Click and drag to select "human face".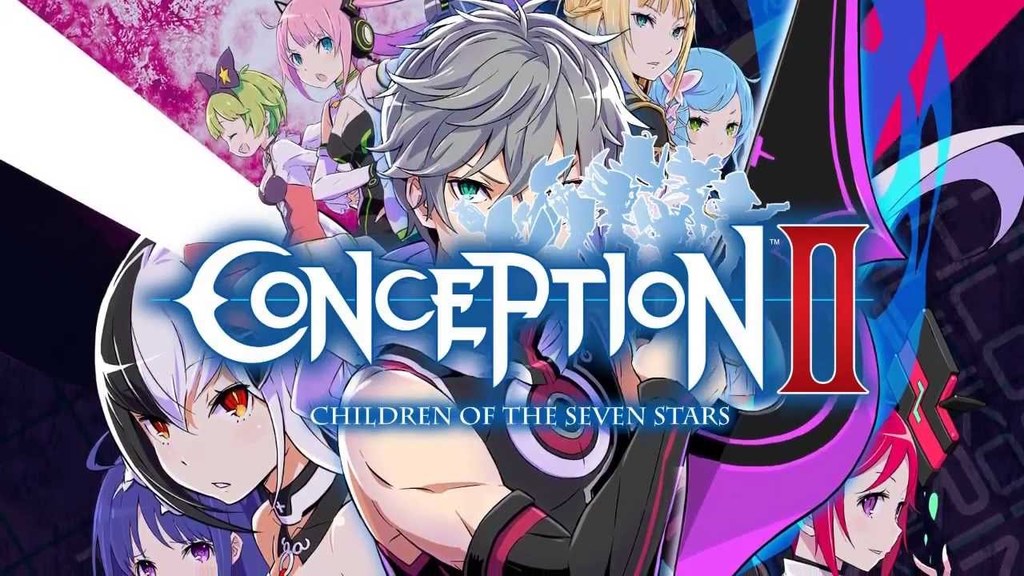
Selection: <box>128,505,223,575</box>.
